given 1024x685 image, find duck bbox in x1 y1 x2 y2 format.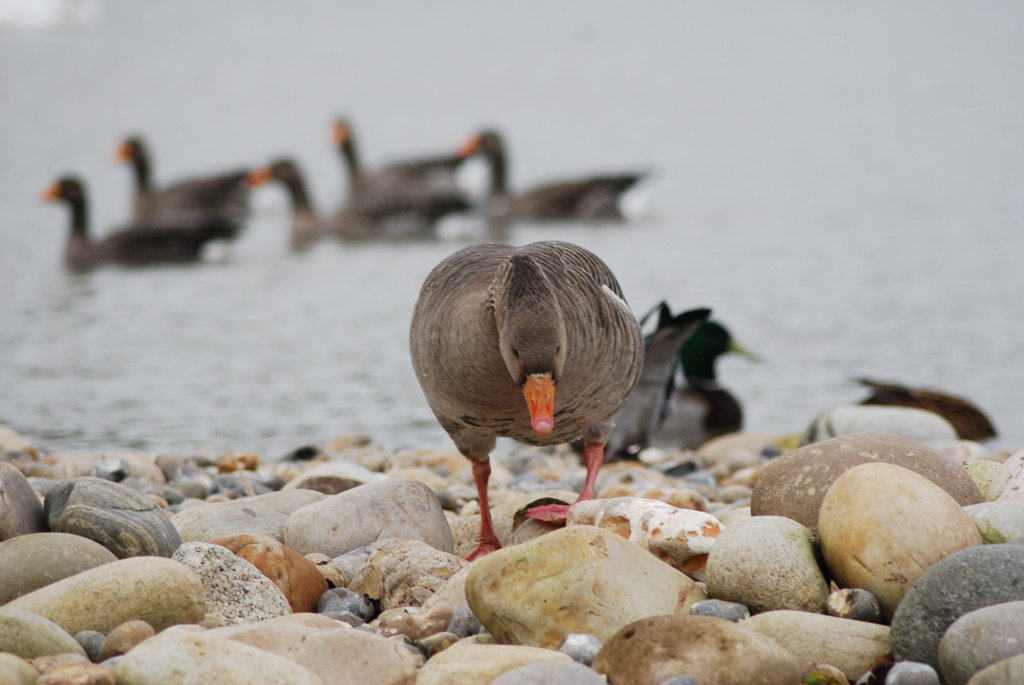
325 115 486 214.
